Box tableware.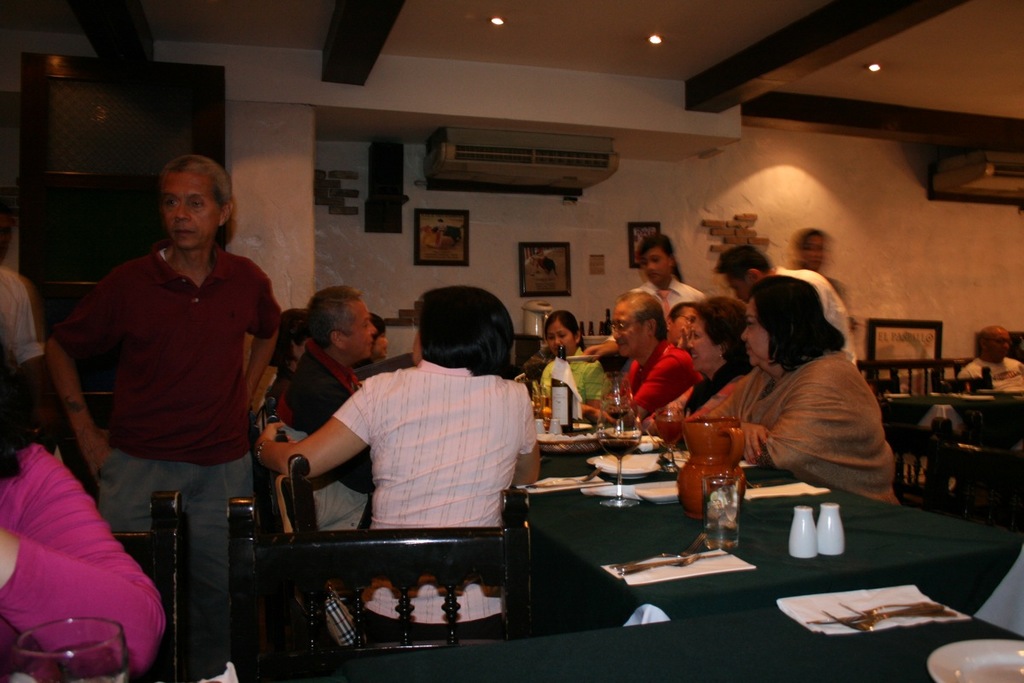
620 551 739 575.
